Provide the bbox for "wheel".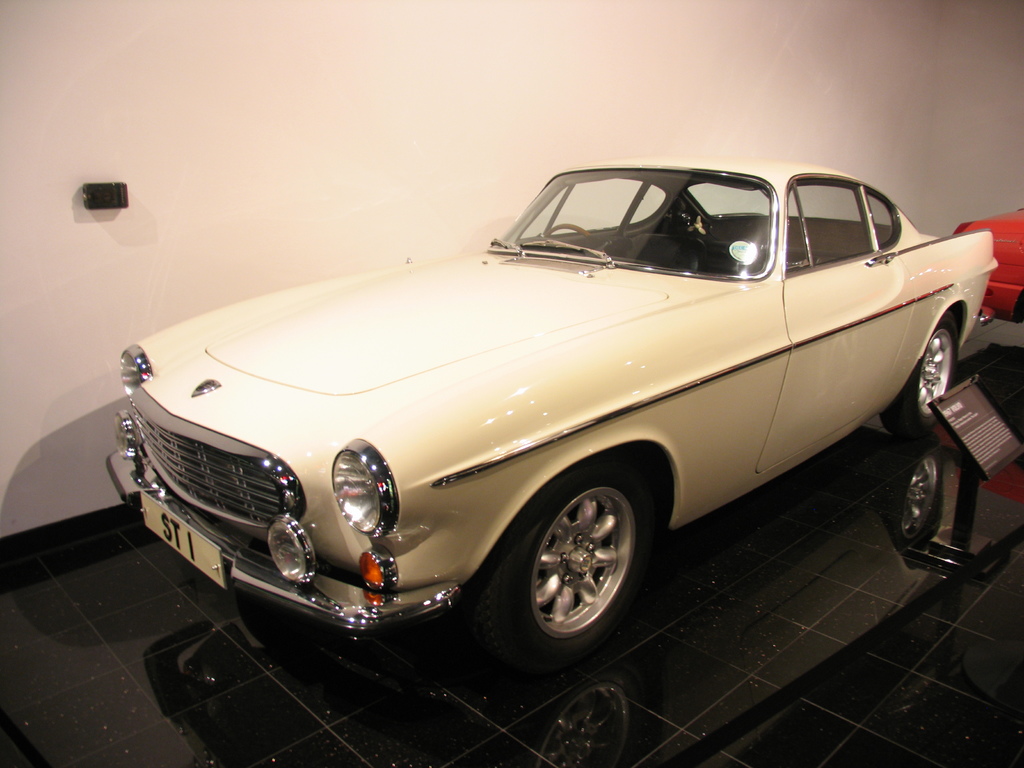
rect(543, 221, 589, 237).
